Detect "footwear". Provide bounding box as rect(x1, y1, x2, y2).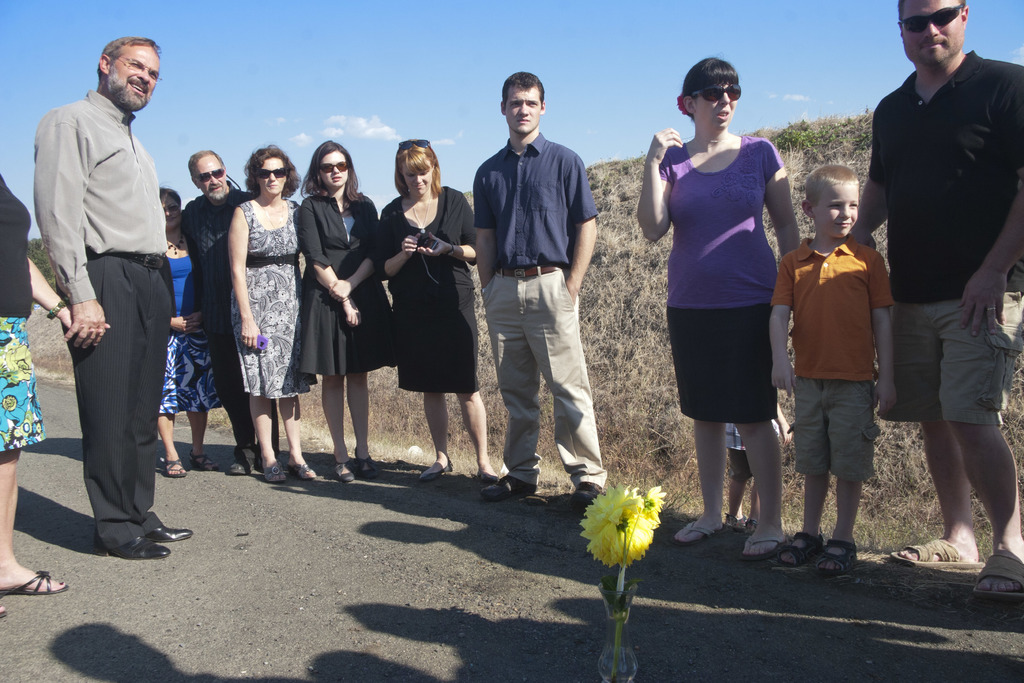
rect(293, 460, 317, 481).
